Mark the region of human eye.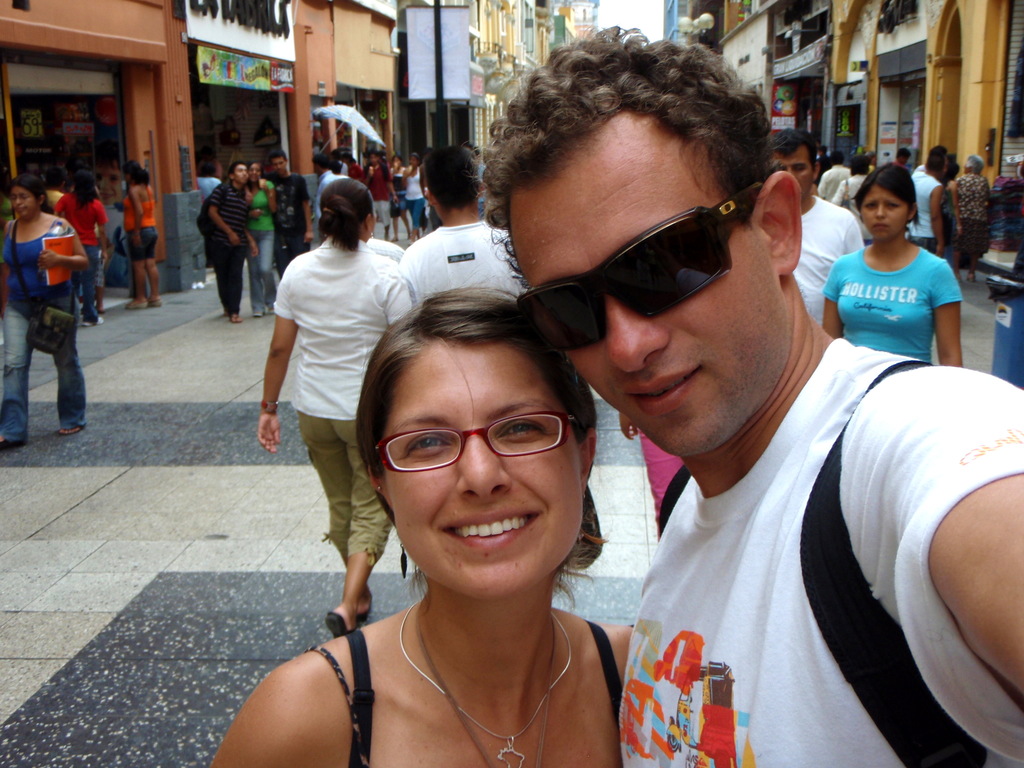
Region: 404/435/456/460.
